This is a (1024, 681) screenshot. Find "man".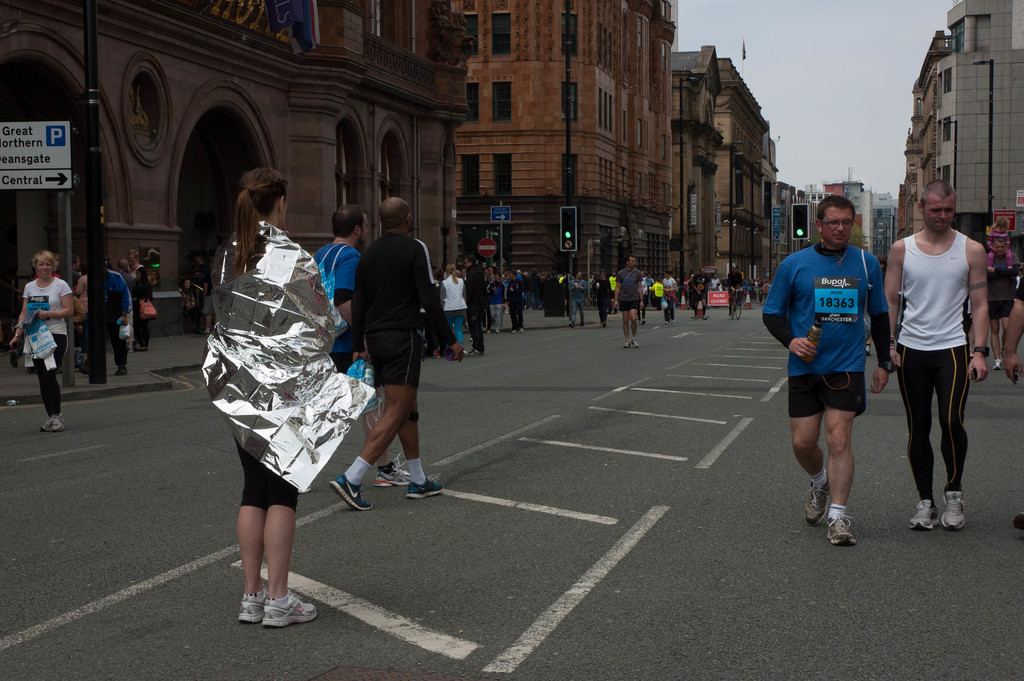
Bounding box: box=[107, 269, 129, 378].
